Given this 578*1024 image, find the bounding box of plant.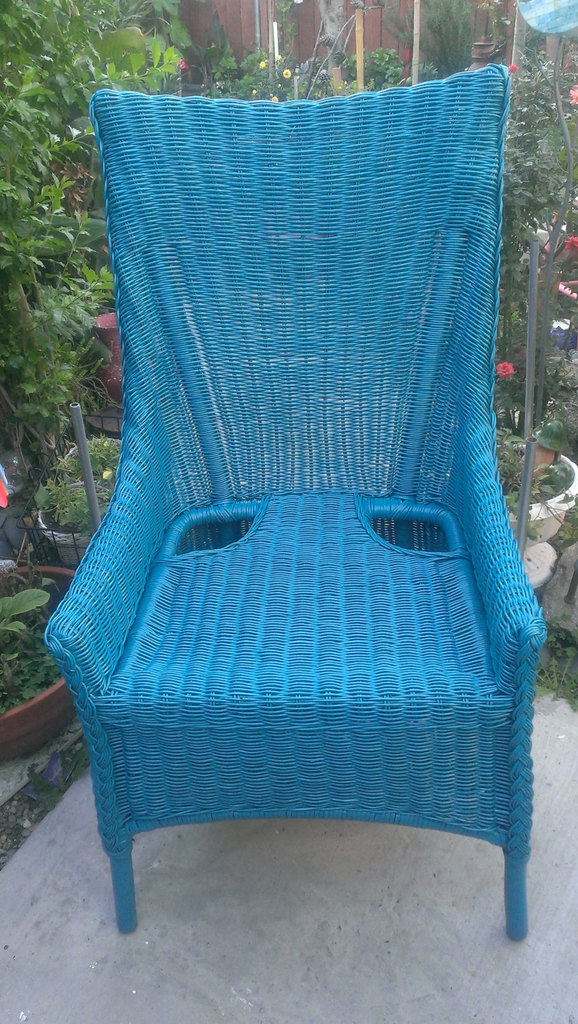
rect(14, 699, 95, 813).
